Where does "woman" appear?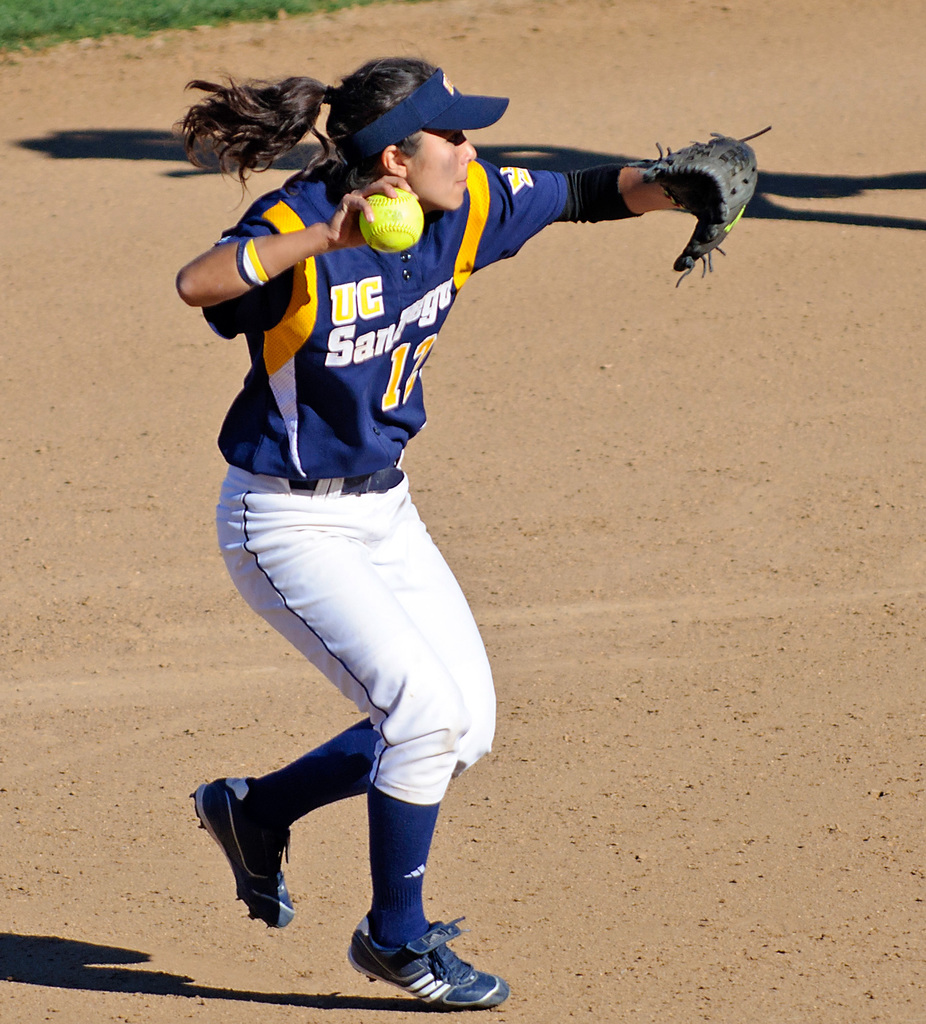
Appears at (176, 39, 590, 1011).
